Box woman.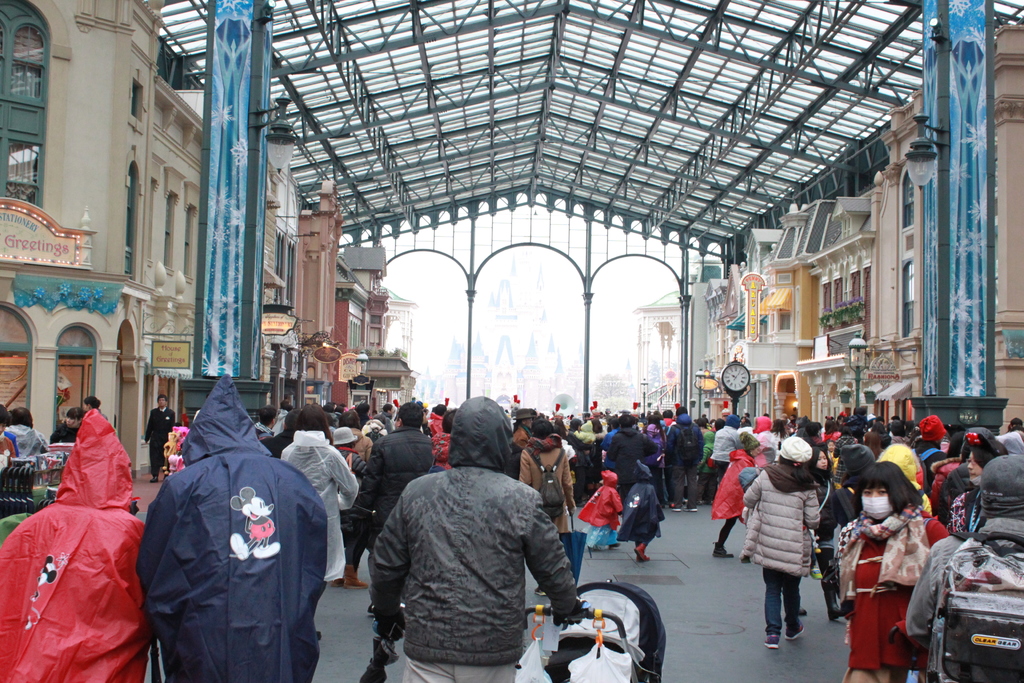
279/402/359/640.
